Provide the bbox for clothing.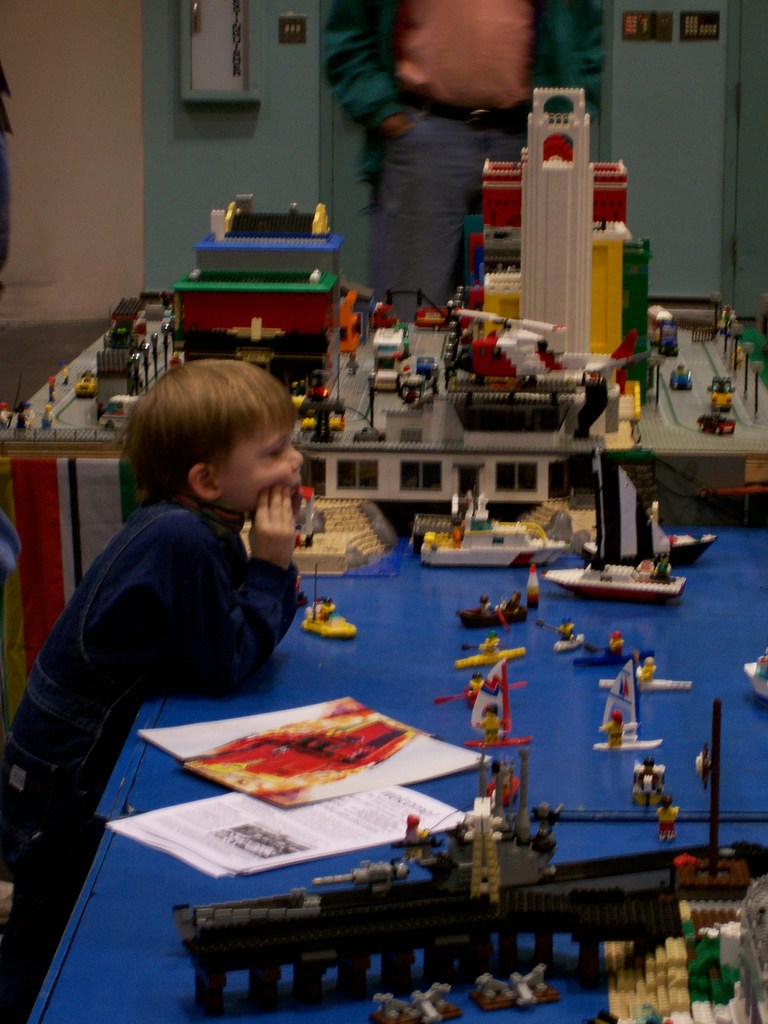
bbox=[399, 826, 420, 850].
